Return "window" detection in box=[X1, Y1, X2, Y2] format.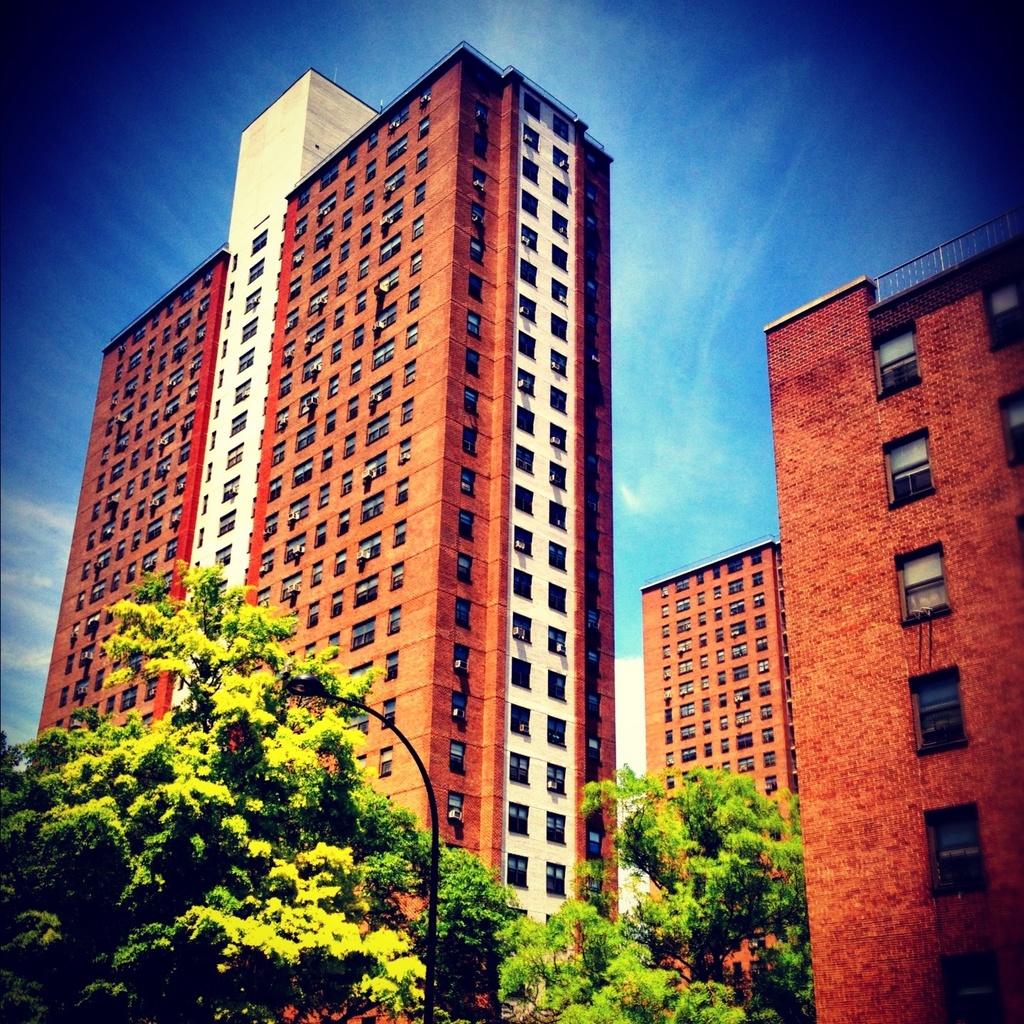
box=[550, 461, 564, 489].
